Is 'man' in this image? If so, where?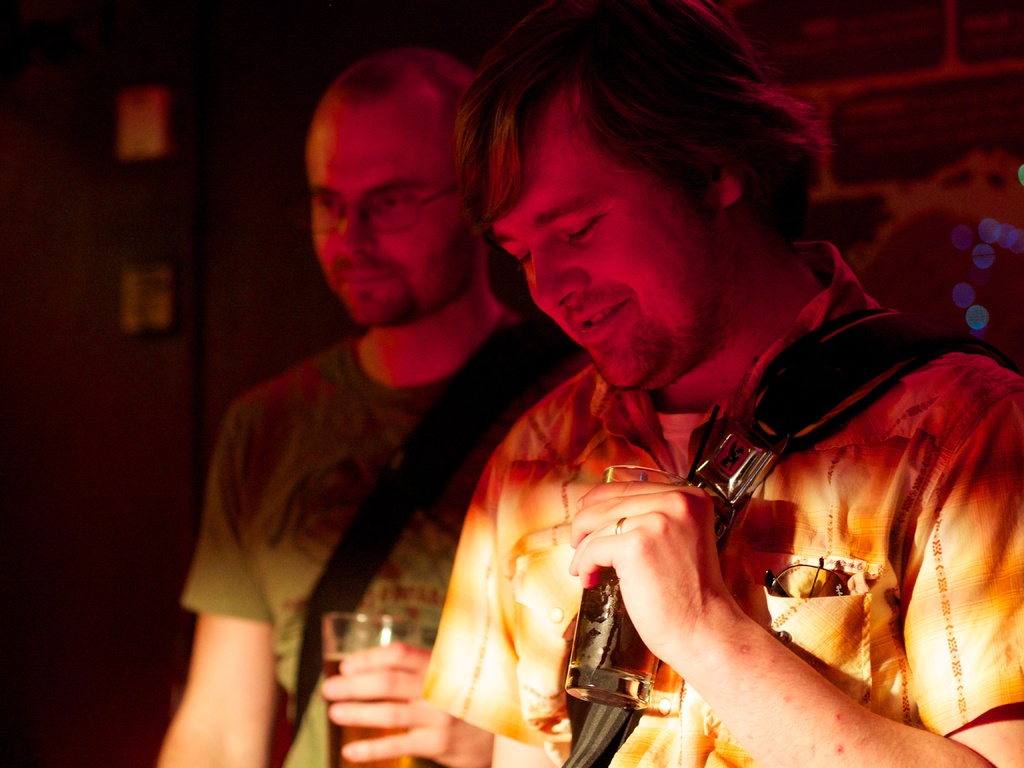
Yes, at {"left": 147, "top": 45, "right": 596, "bottom": 767}.
